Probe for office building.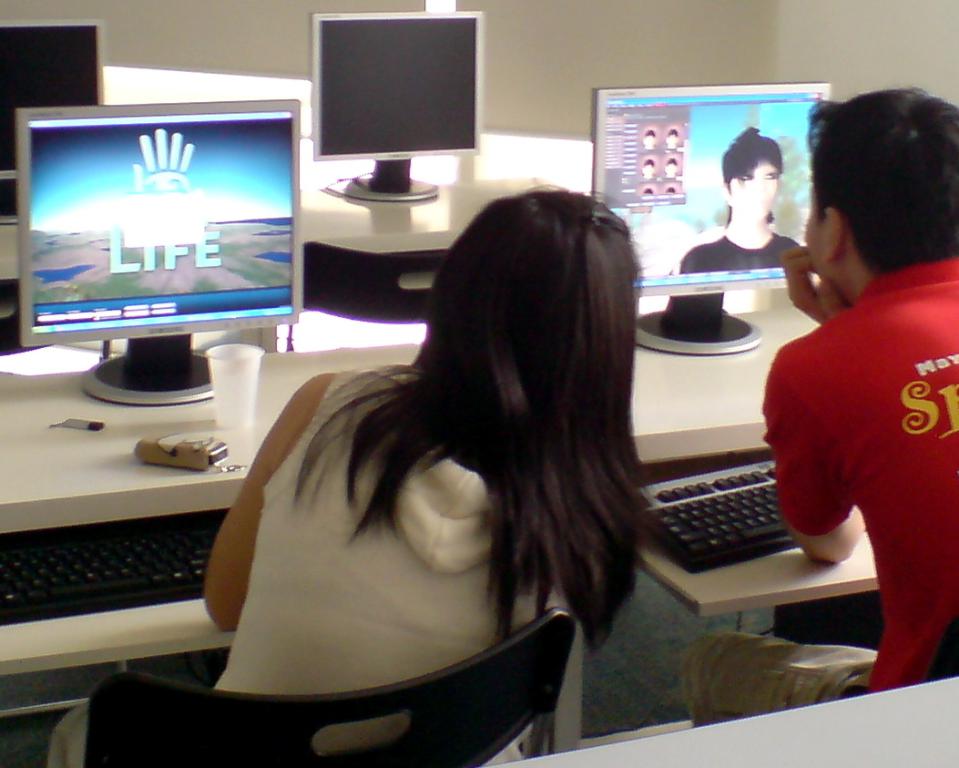
Probe result: {"x1": 0, "y1": 0, "x2": 889, "y2": 744}.
